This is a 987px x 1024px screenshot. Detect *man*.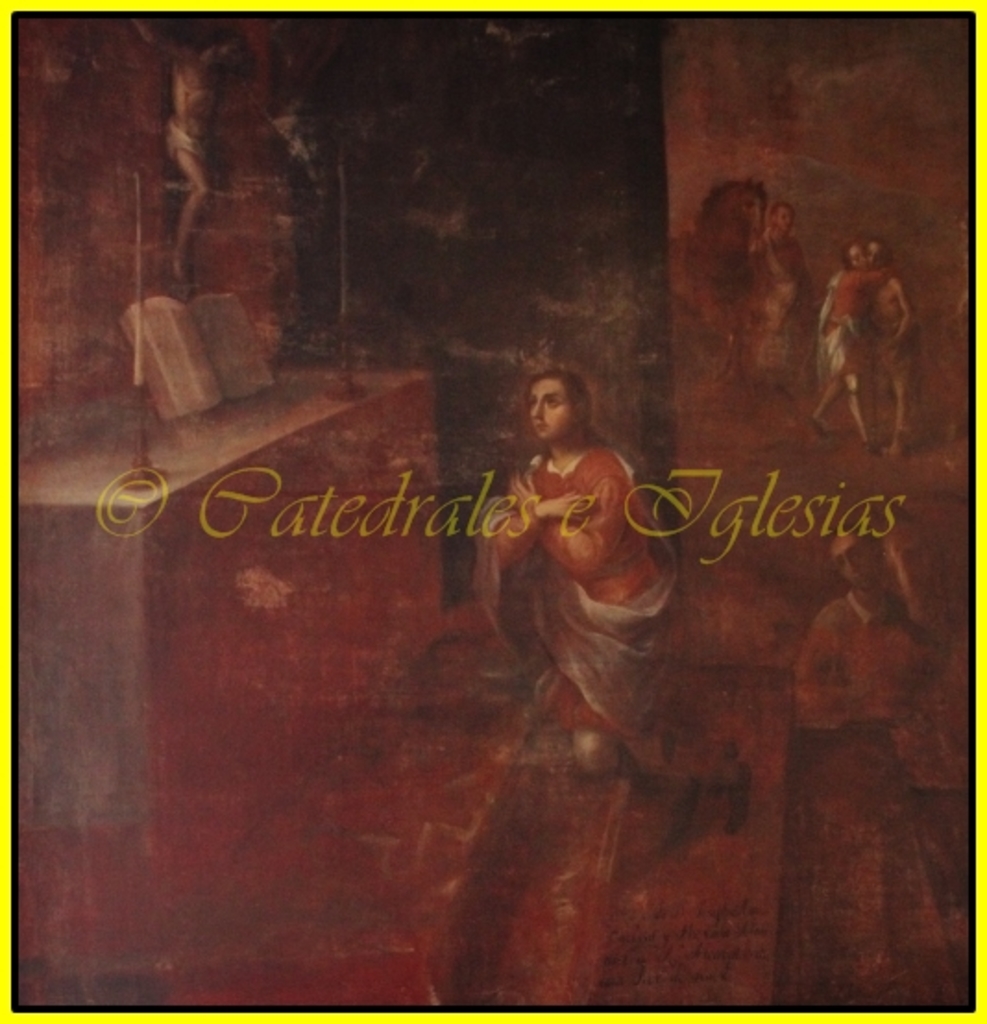
bbox(808, 242, 909, 462).
